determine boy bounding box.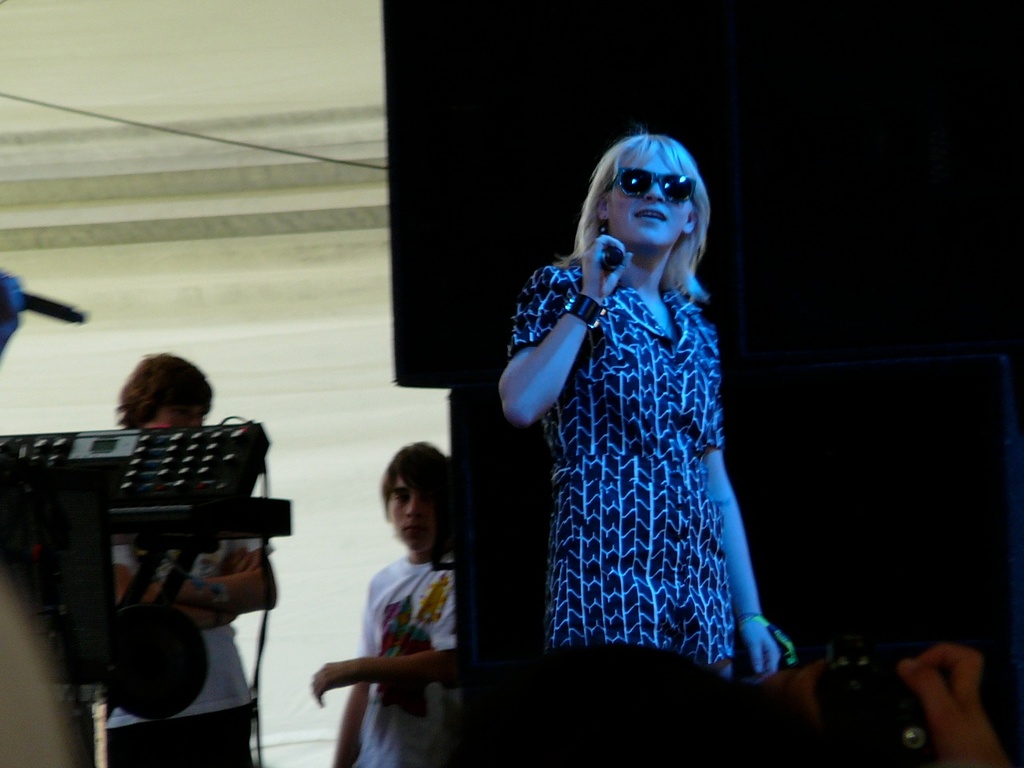
Determined: region(310, 439, 462, 767).
